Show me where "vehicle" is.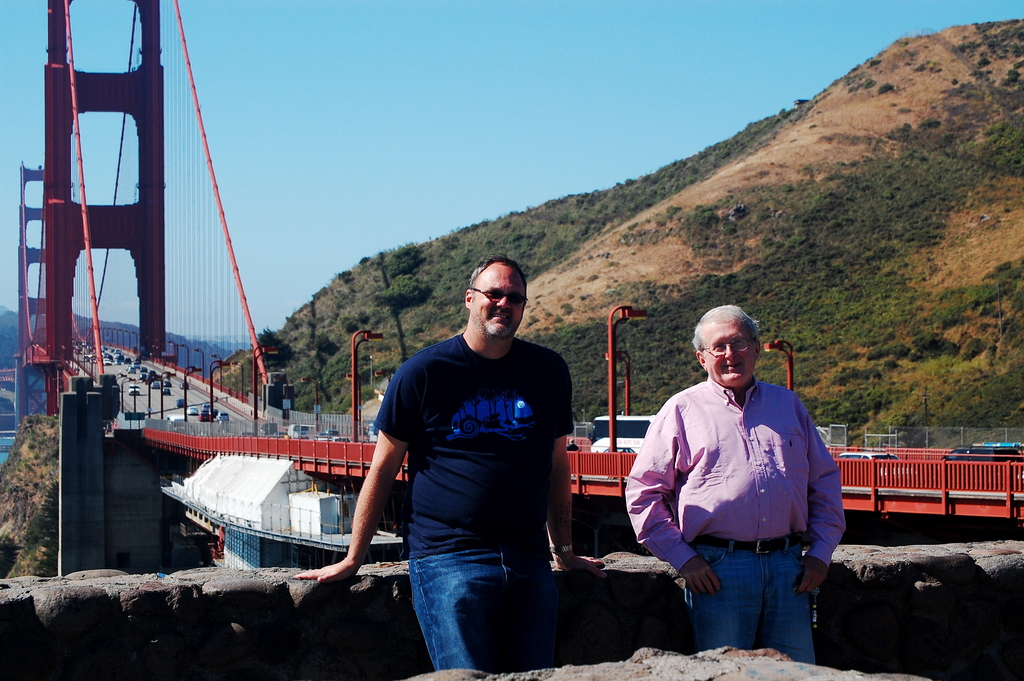
"vehicle" is at bbox=(200, 408, 213, 422).
